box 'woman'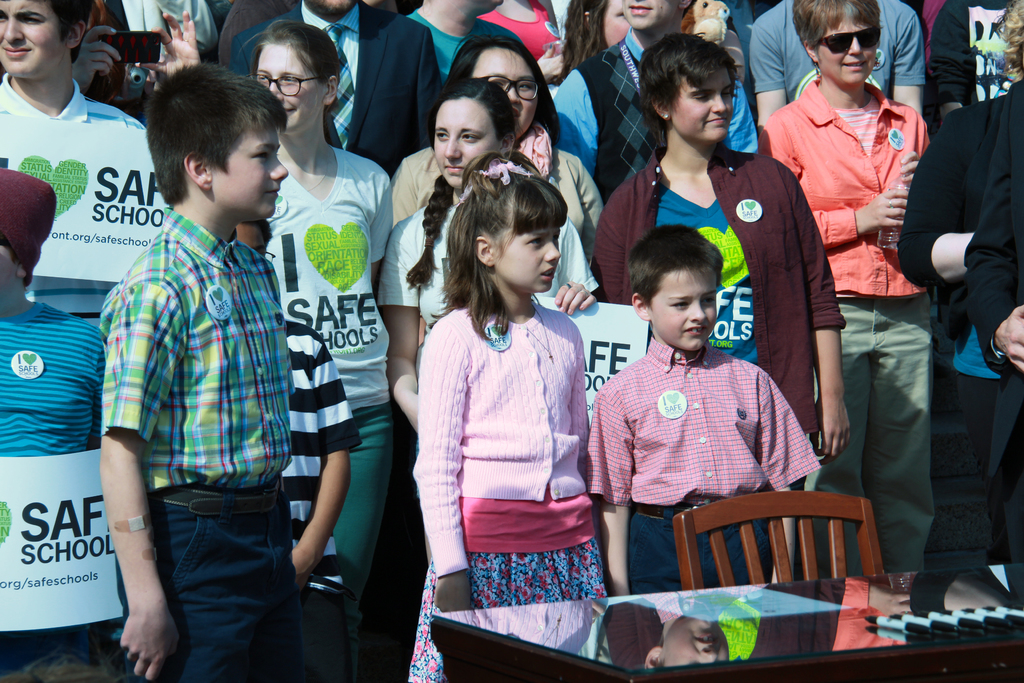
{"x1": 568, "y1": 0, "x2": 635, "y2": 78}
